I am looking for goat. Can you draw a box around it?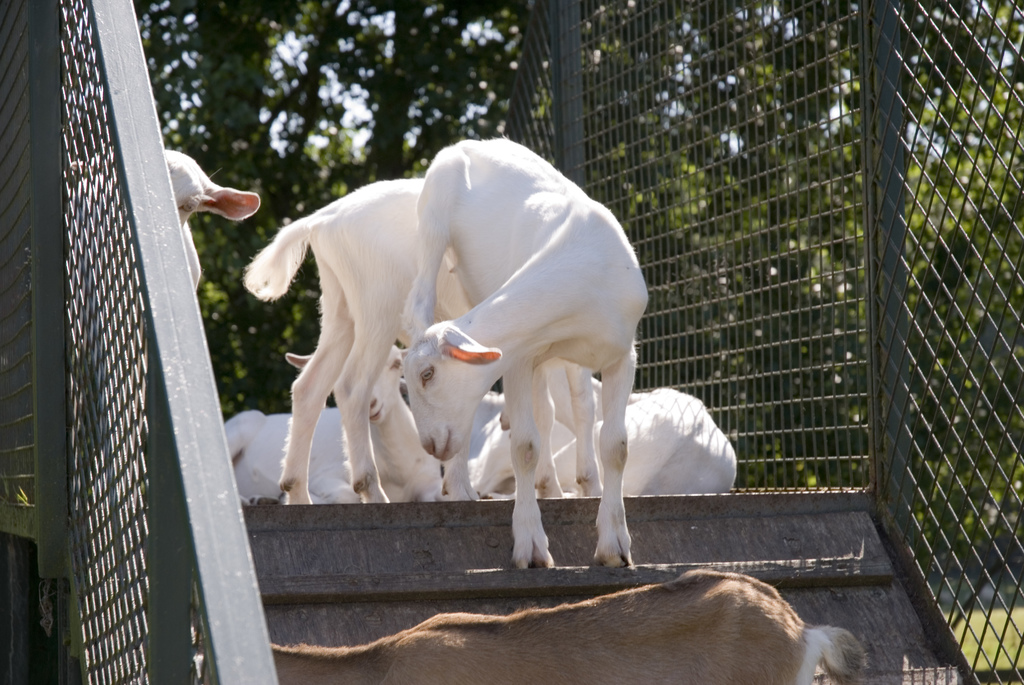
Sure, the bounding box is (left=191, top=569, right=874, bottom=682).
